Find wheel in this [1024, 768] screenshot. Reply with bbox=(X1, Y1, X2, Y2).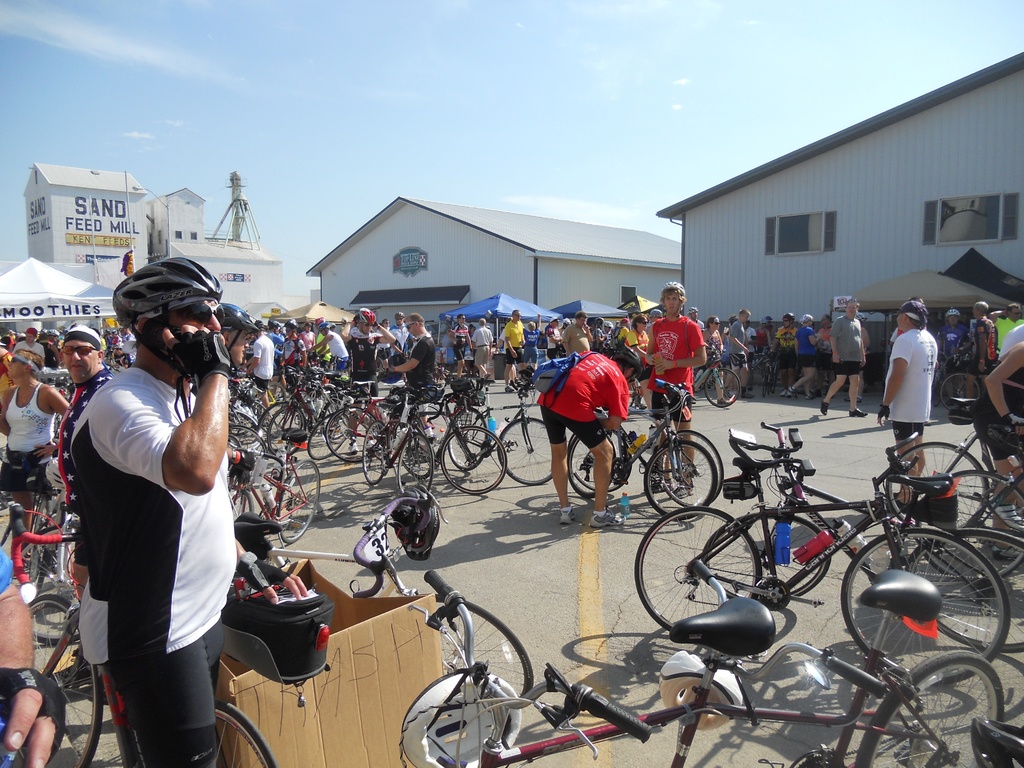
bbox=(939, 372, 980, 413).
